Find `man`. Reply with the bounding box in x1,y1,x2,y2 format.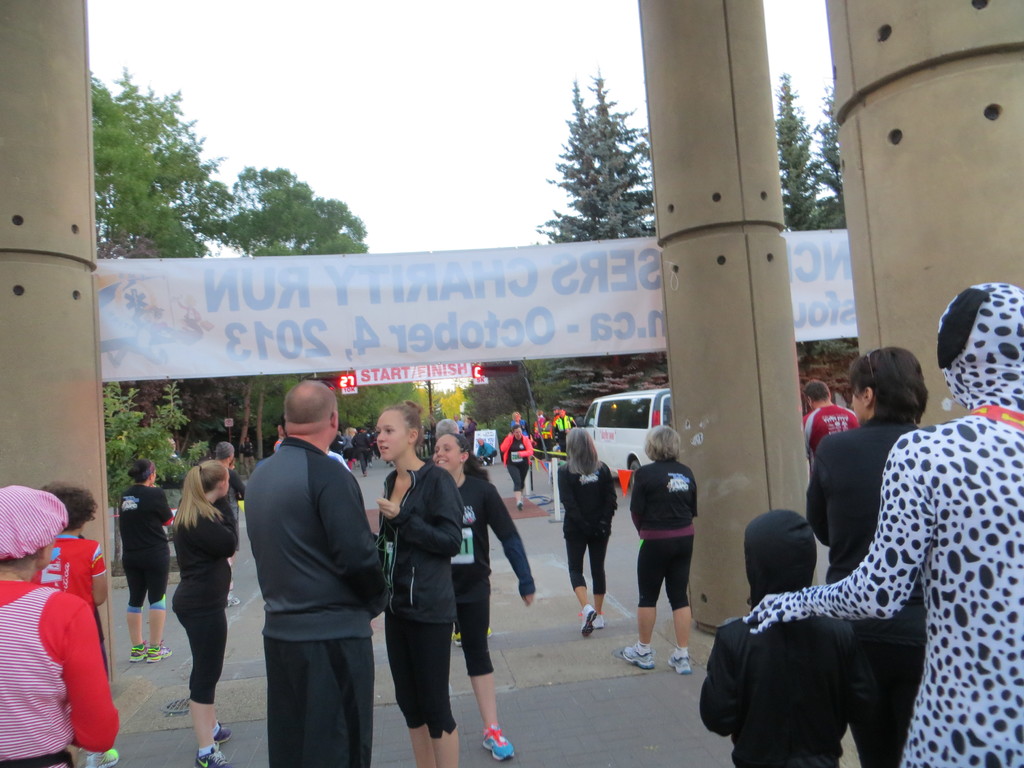
218,441,244,606.
